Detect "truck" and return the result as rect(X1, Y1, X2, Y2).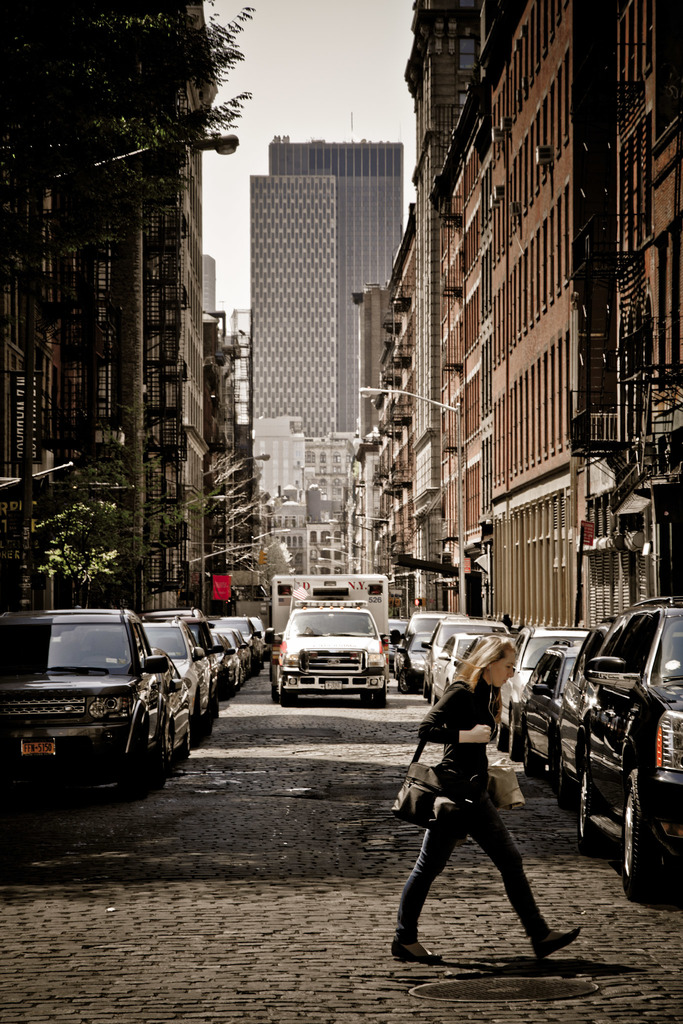
rect(277, 595, 399, 703).
